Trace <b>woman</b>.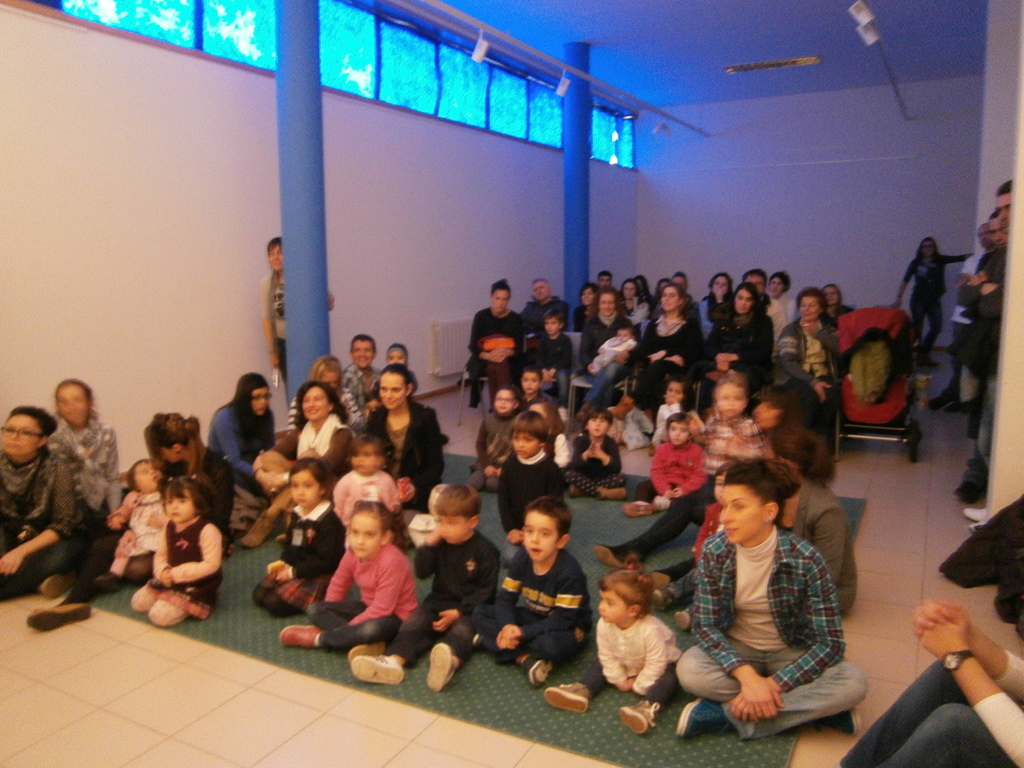
Traced to 287, 355, 361, 440.
